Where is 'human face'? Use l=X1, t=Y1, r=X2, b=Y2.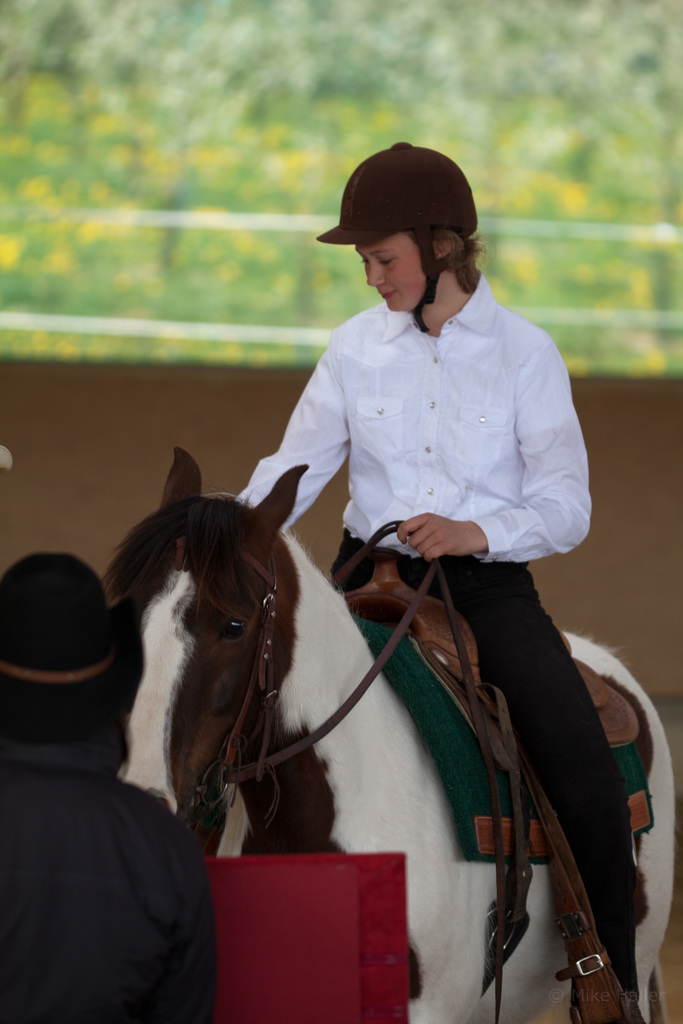
l=355, t=235, r=430, b=308.
